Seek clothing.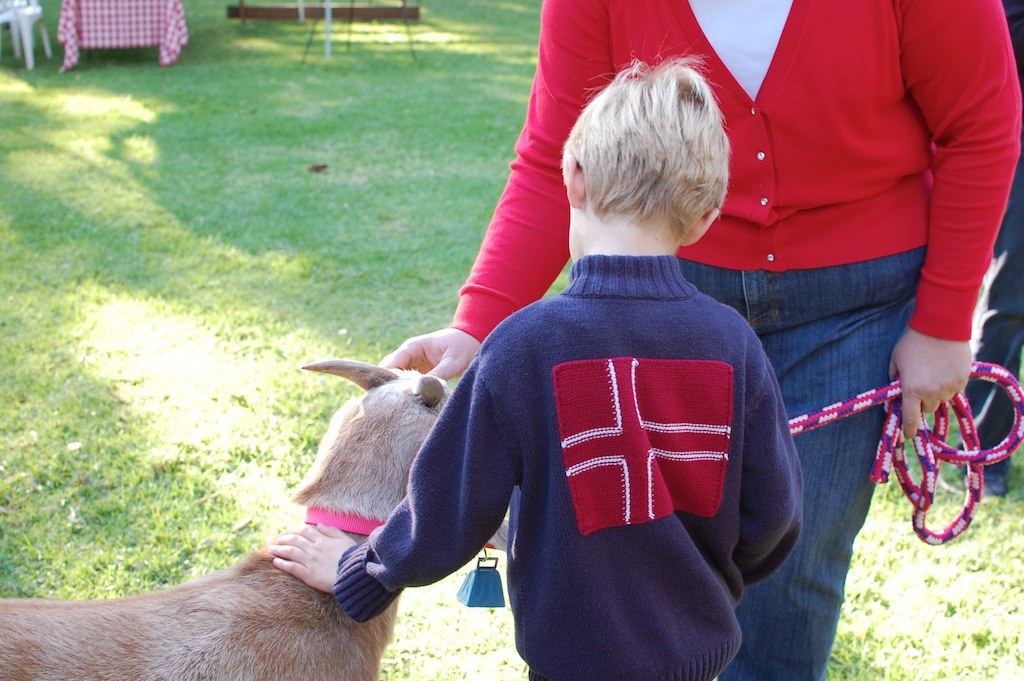
select_region(450, 0, 1021, 680).
